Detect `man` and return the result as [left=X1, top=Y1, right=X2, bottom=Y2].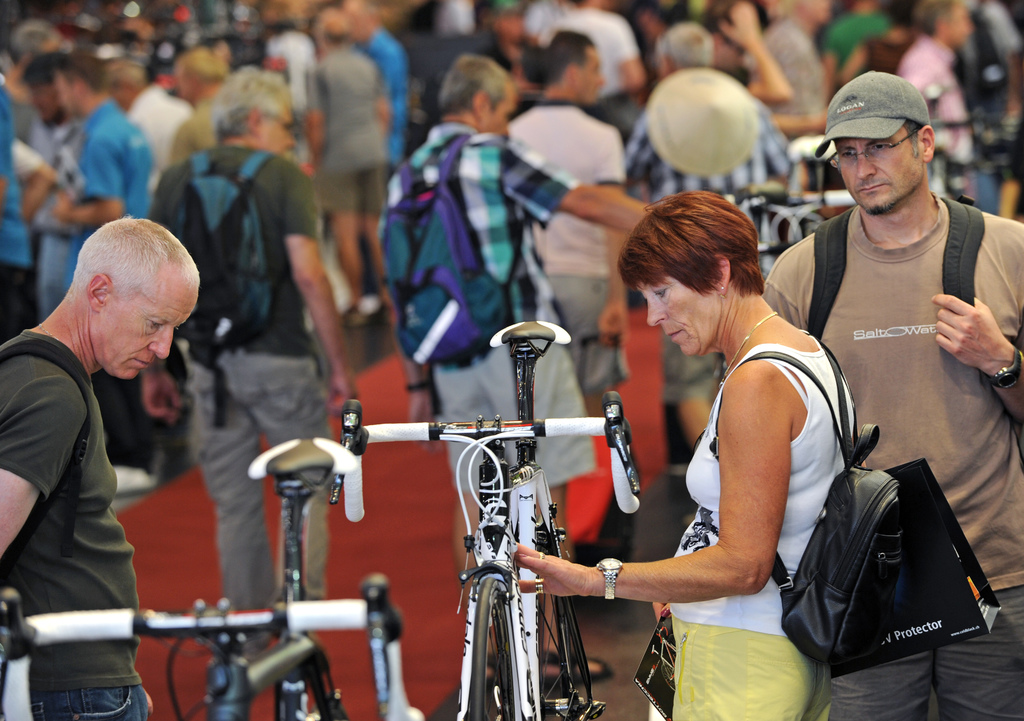
[left=51, top=47, right=155, bottom=493].
